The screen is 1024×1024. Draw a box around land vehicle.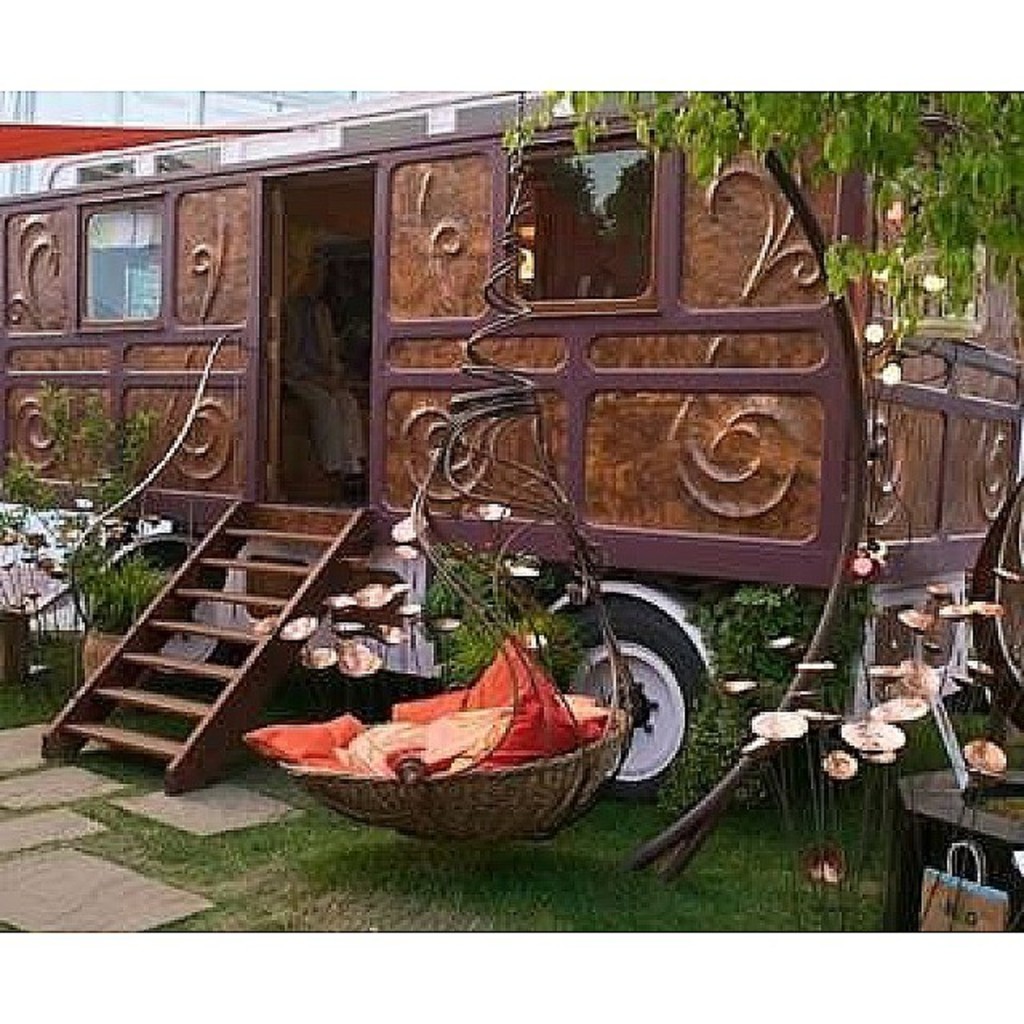
[x1=0, y1=77, x2=886, y2=843].
